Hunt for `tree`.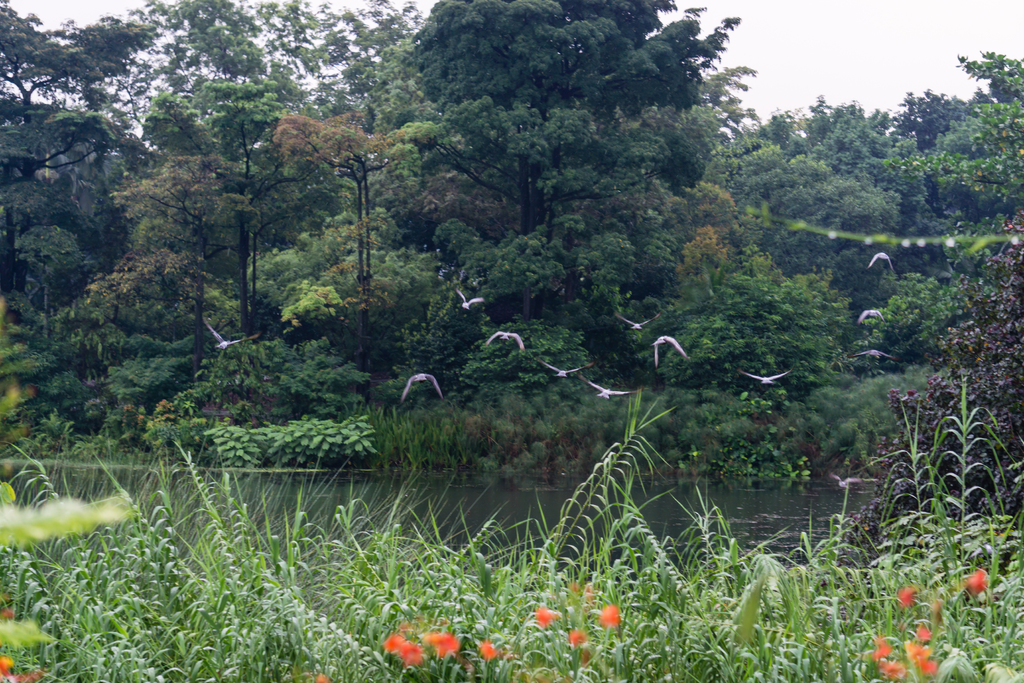
Hunted down at select_region(278, 104, 412, 282).
